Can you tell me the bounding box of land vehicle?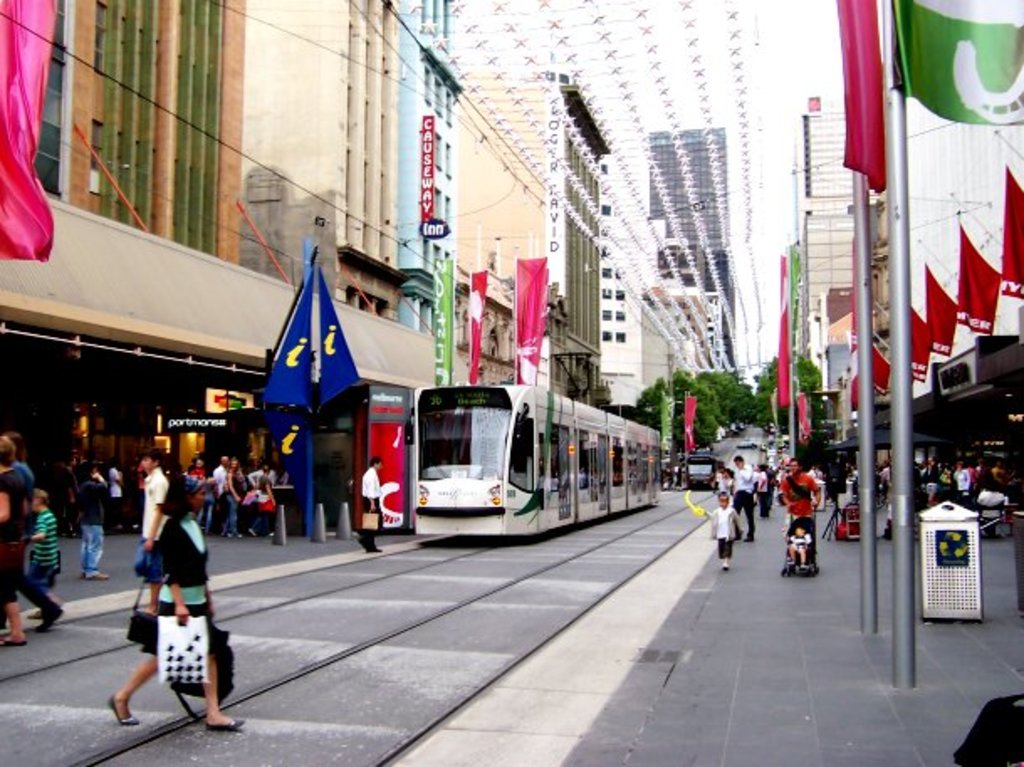
680, 453, 720, 493.
